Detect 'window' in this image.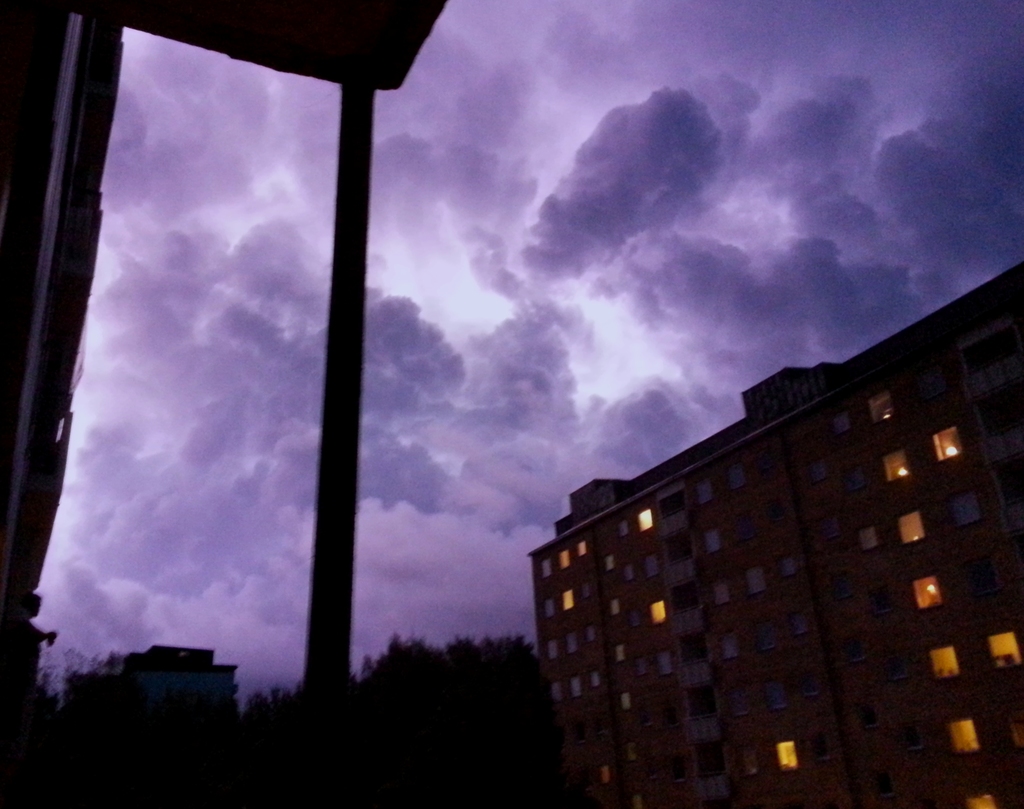
Detection: box=[577, 579, 594, 601].
